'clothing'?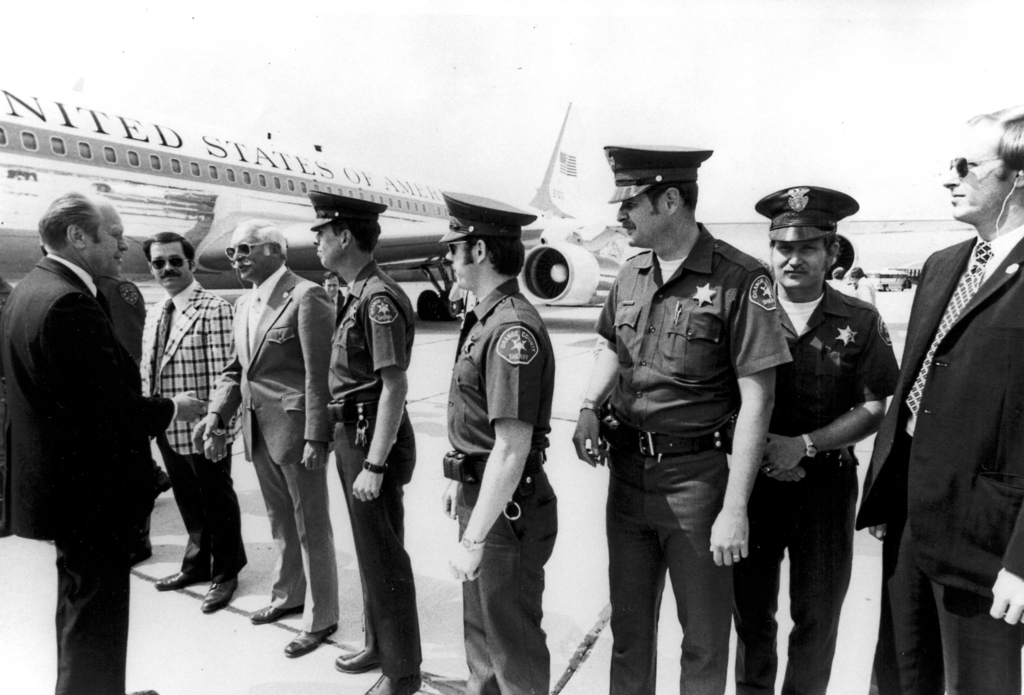
849, 225, 1023, 694
